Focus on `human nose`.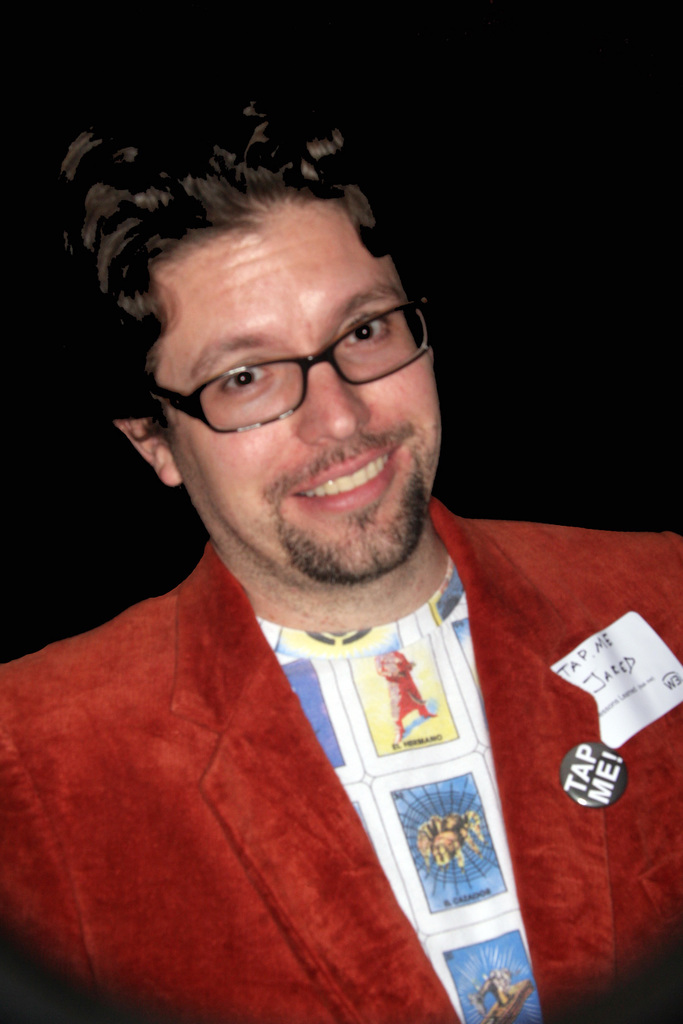
Focused at <box>293,354,372,447</box>.
